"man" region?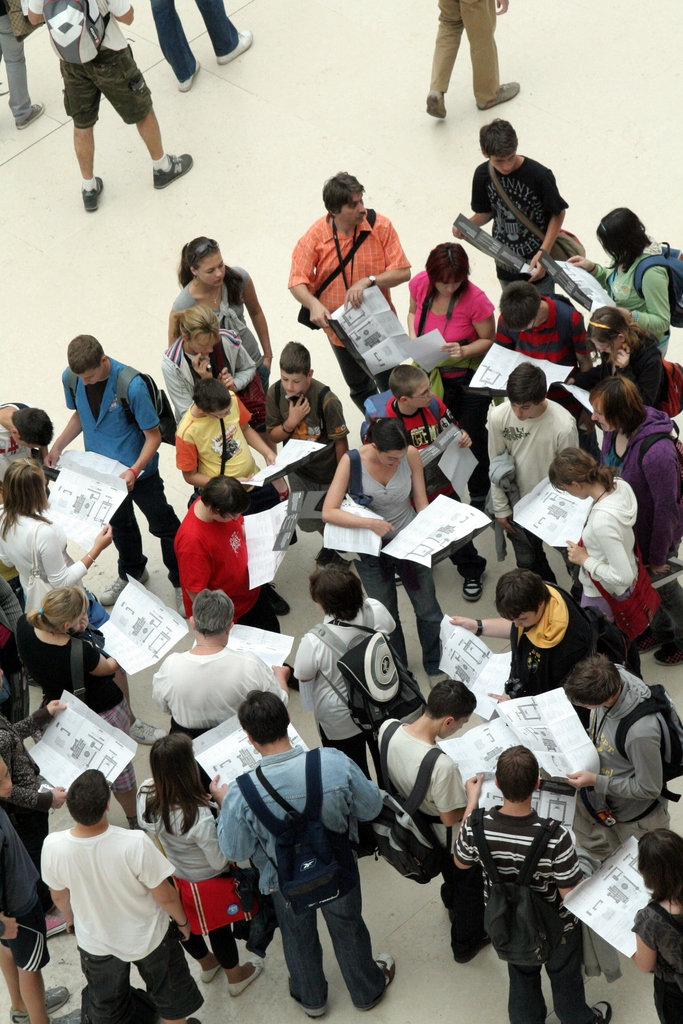
<bbox>264, 340, 350, 538</bbox>
